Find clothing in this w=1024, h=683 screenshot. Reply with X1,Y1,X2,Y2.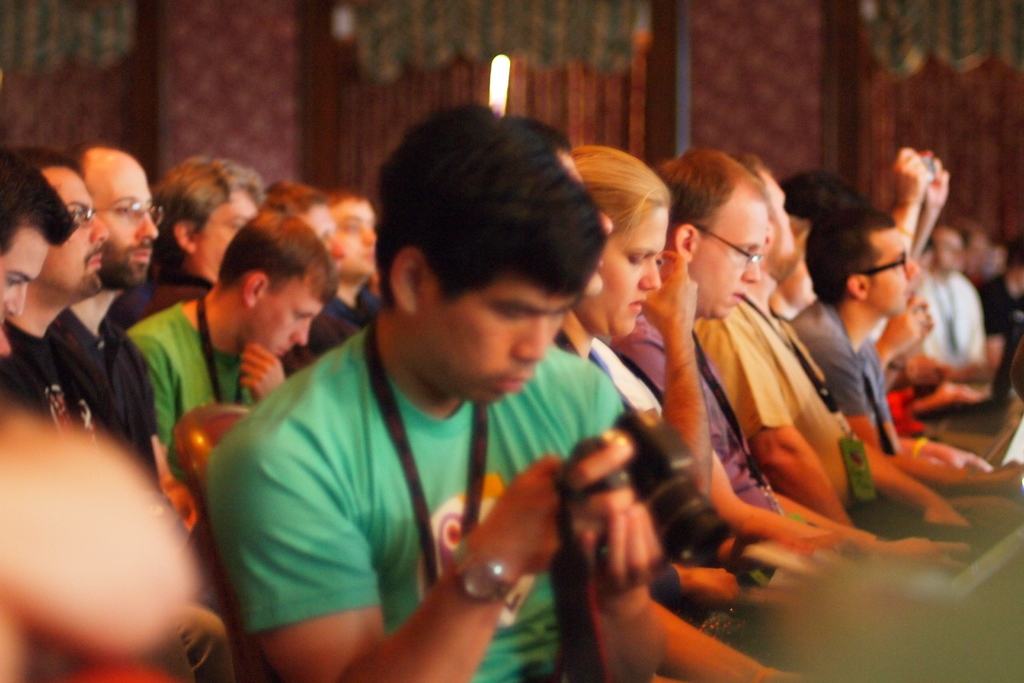
203,316,630,682.
